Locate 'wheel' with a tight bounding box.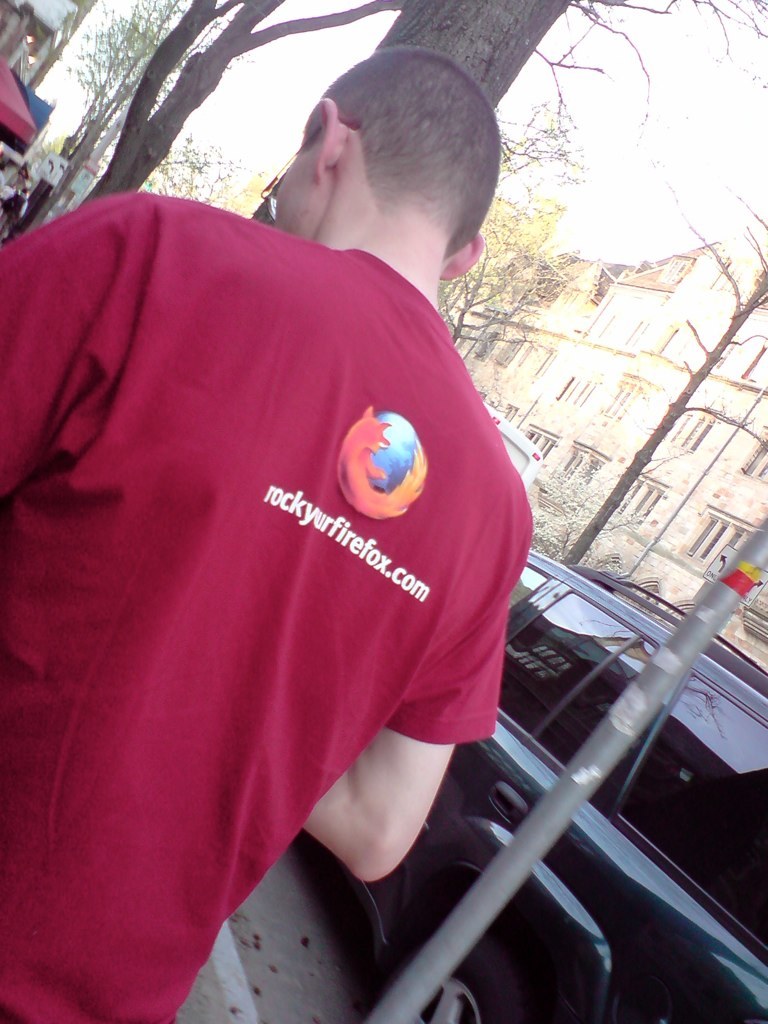
[x1=355, y1=924, x2=540, y2=1023].
